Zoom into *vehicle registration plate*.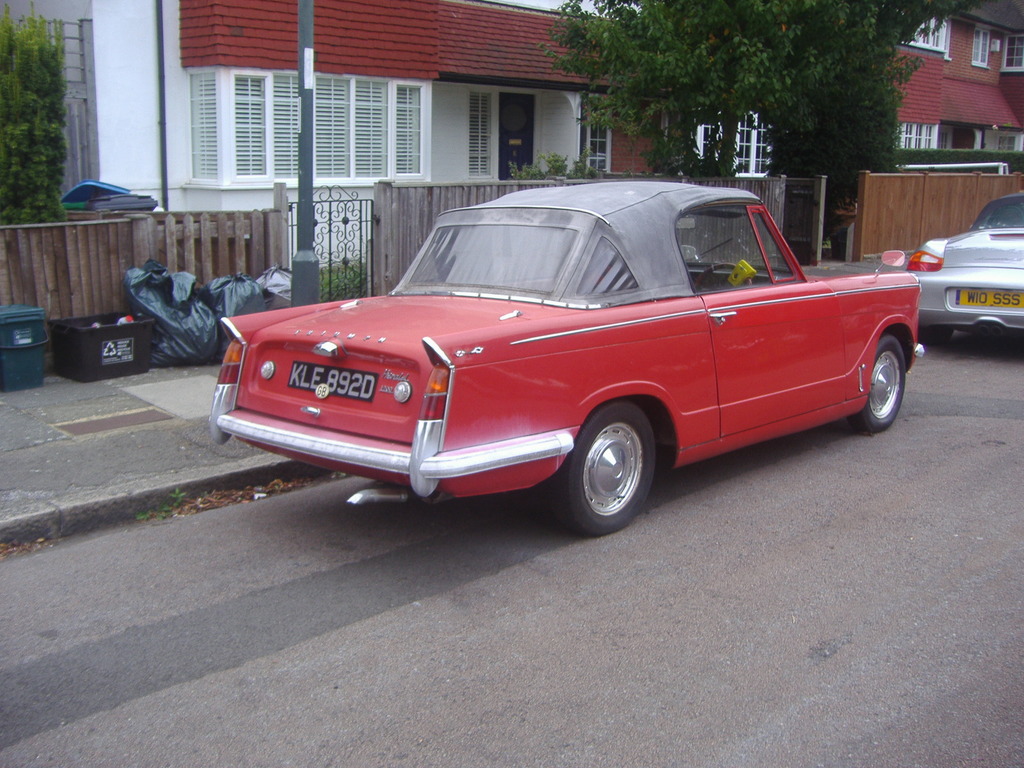
Zoom target: region(289, 356, 376, 398).
